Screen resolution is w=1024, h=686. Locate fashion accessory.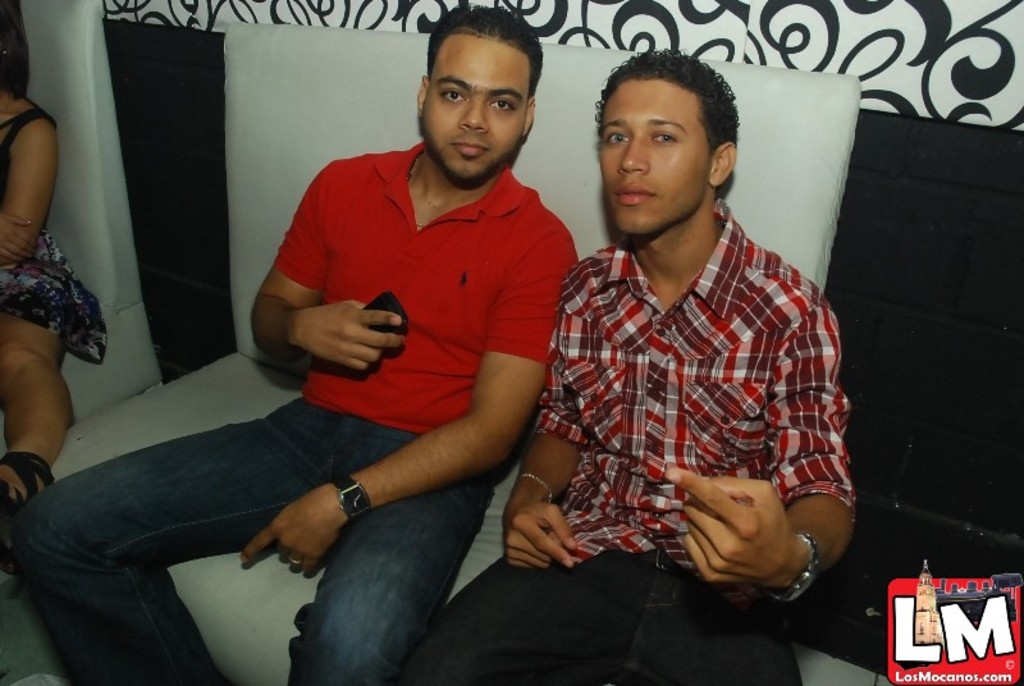
{"x1": 332, "y1": 477, "x2": 380, "y2": 526}.
